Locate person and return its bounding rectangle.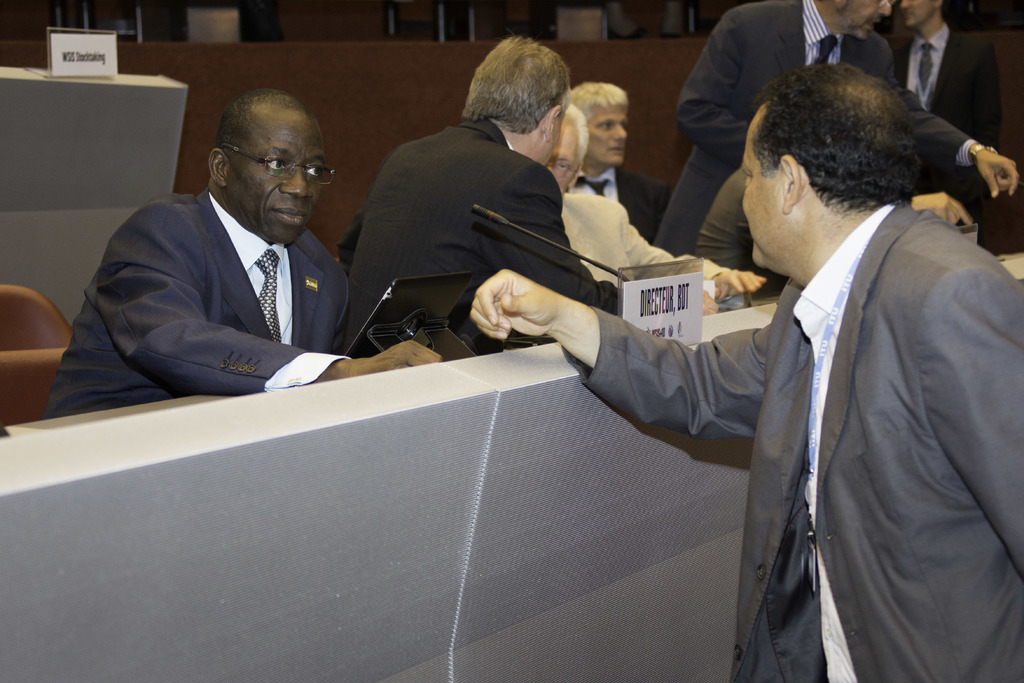
box=[652, 0, 1018, 260].
